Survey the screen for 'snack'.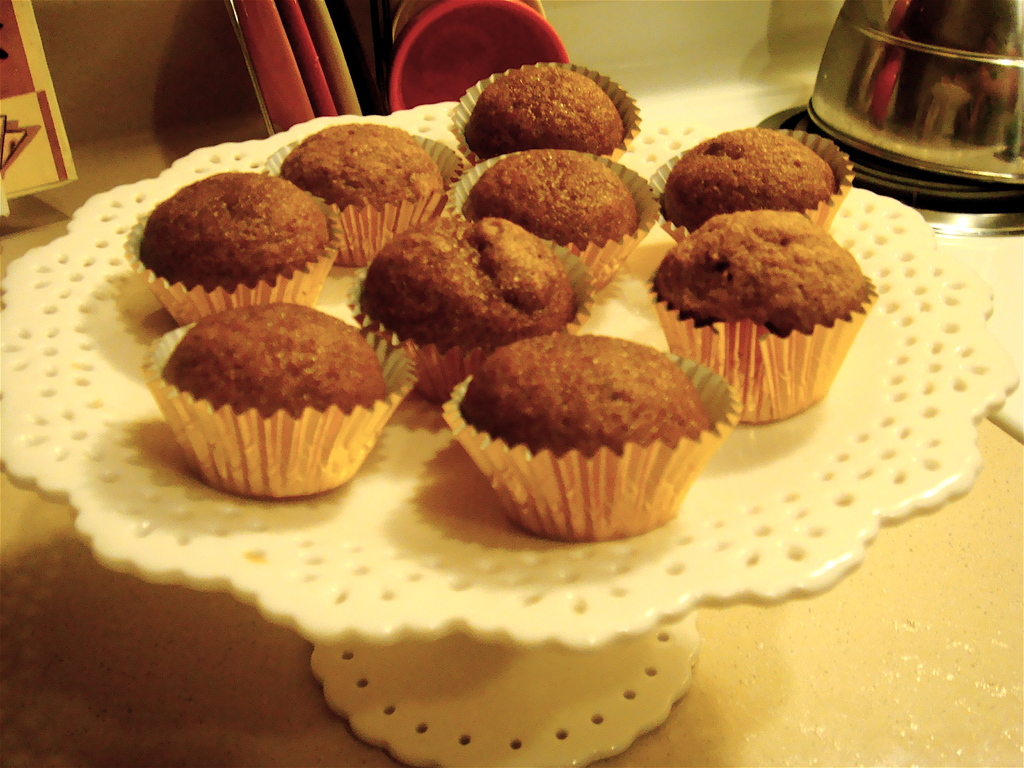
Survey found: 141:295:410:497.
